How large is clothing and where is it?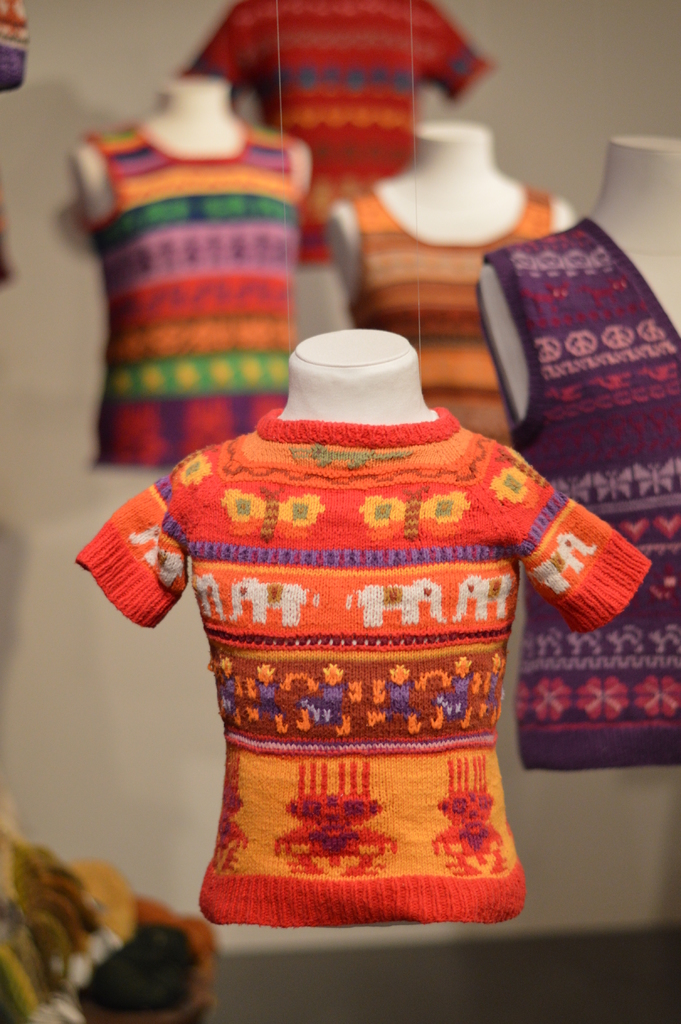
Bounding box: (left=188, top=0, right=494, bottom=280).
